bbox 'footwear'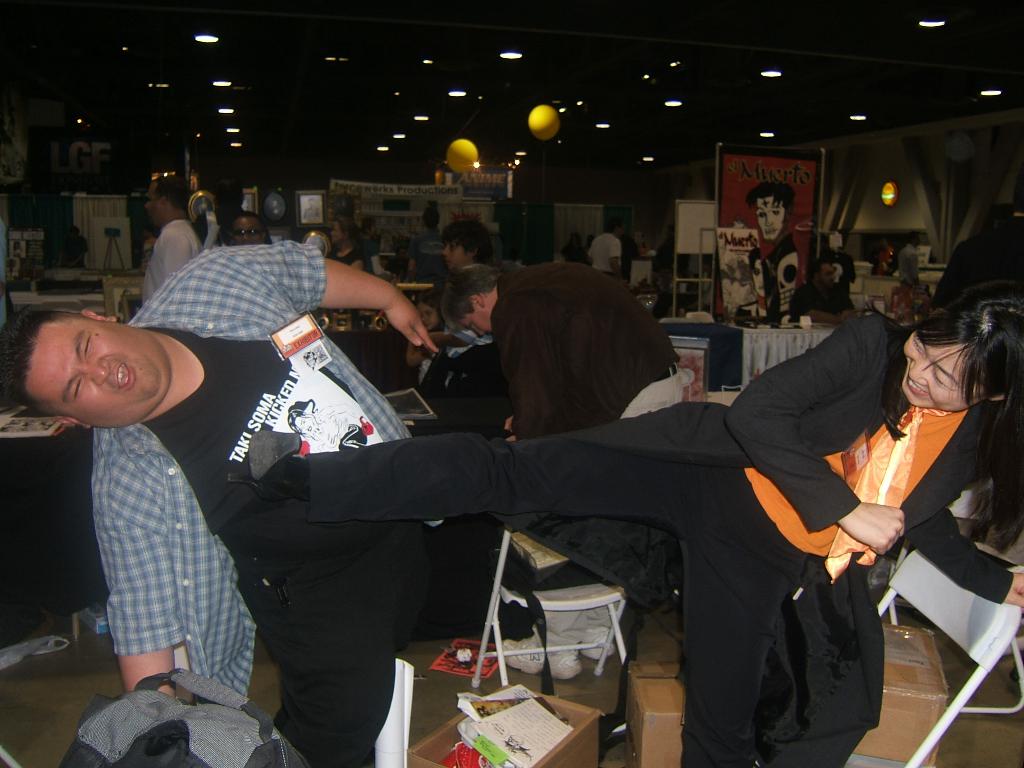
500:641:579:682
